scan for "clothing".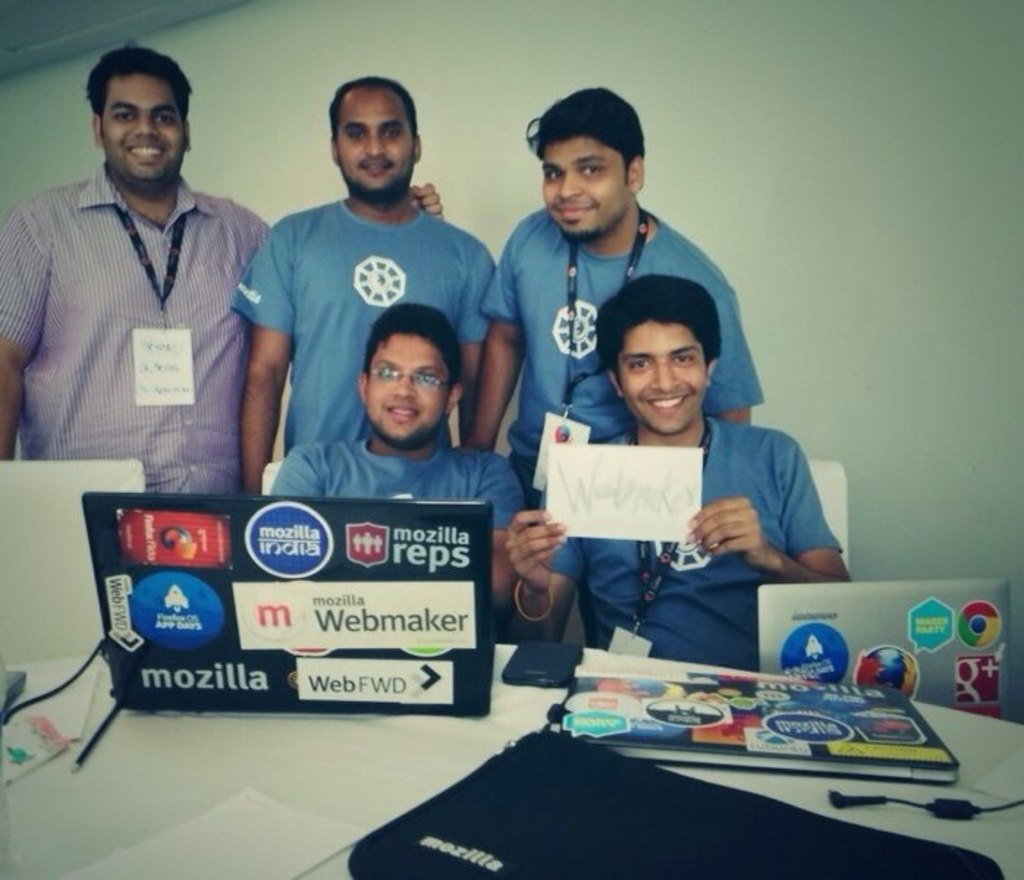
Scan result: [480, 208, 760, 509].
